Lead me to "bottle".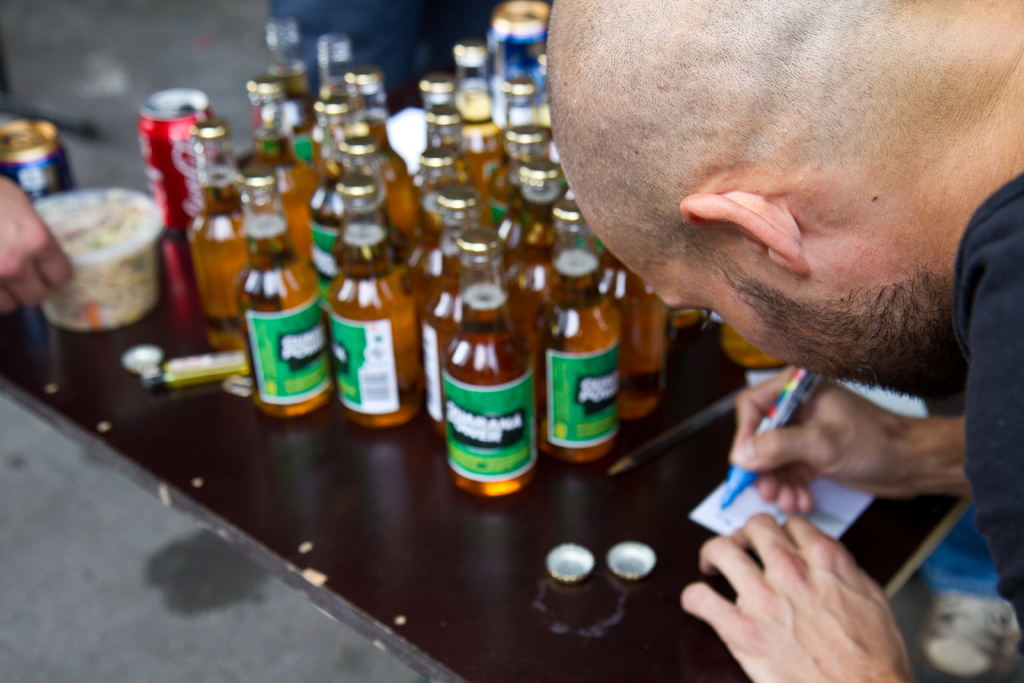
Lead to x1=263, y1=21, x2=313, y2=100.
